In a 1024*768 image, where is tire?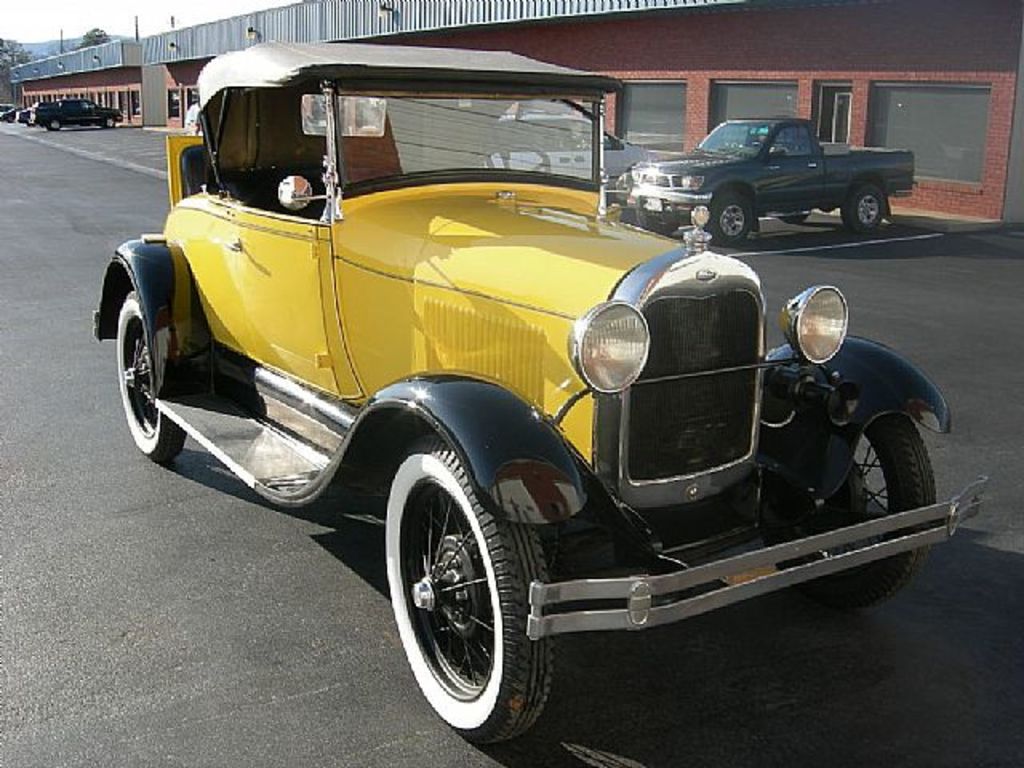
x1=760, y1=411, x2=938, y2=608.
